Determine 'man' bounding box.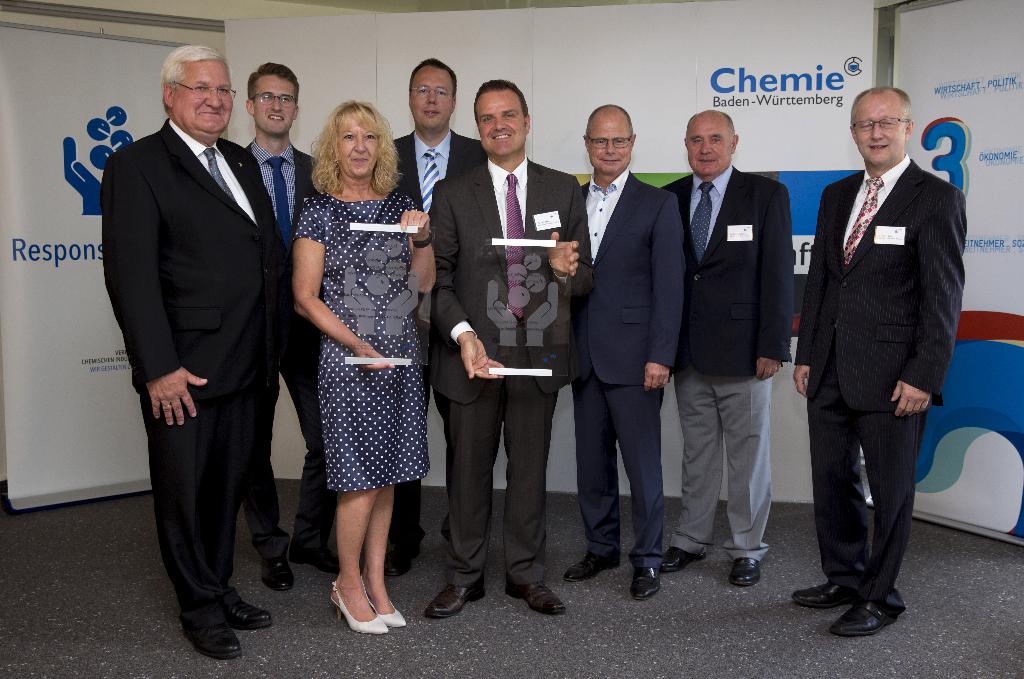
Determined: left=424, top=78, right=598, bottom=622.
